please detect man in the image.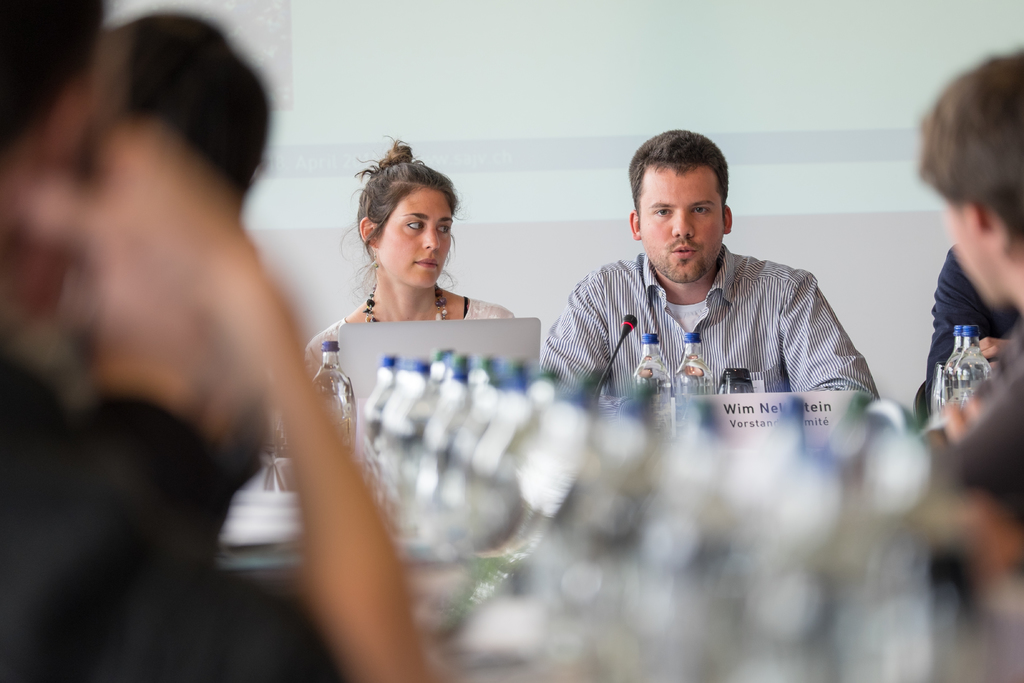
rect(551, 146, 882, 409).
